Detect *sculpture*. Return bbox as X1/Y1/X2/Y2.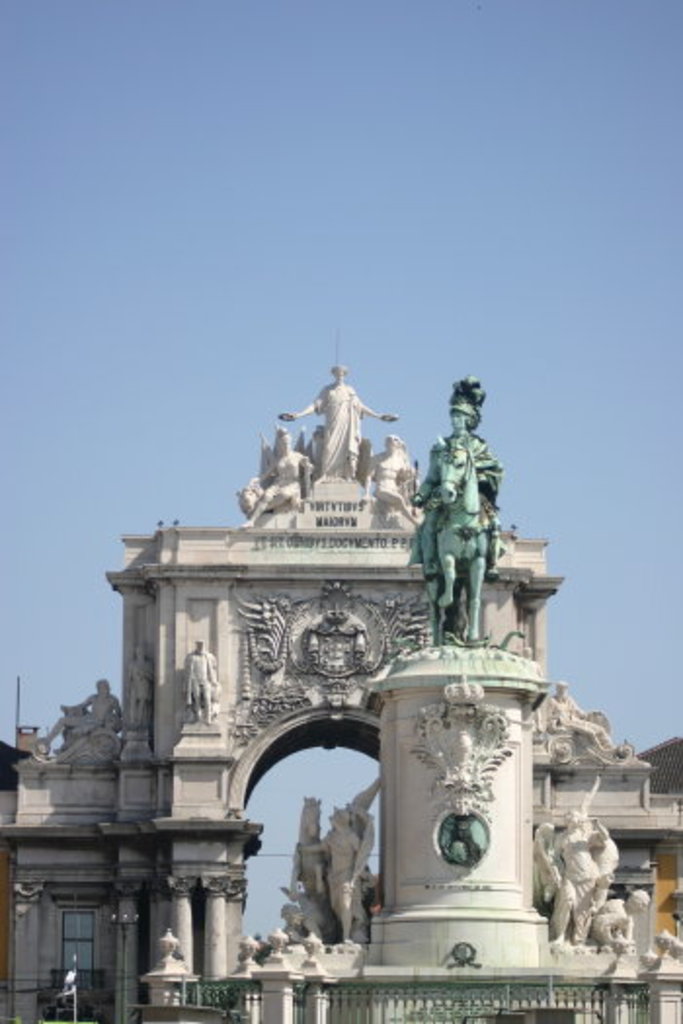
234/419/314/529.
